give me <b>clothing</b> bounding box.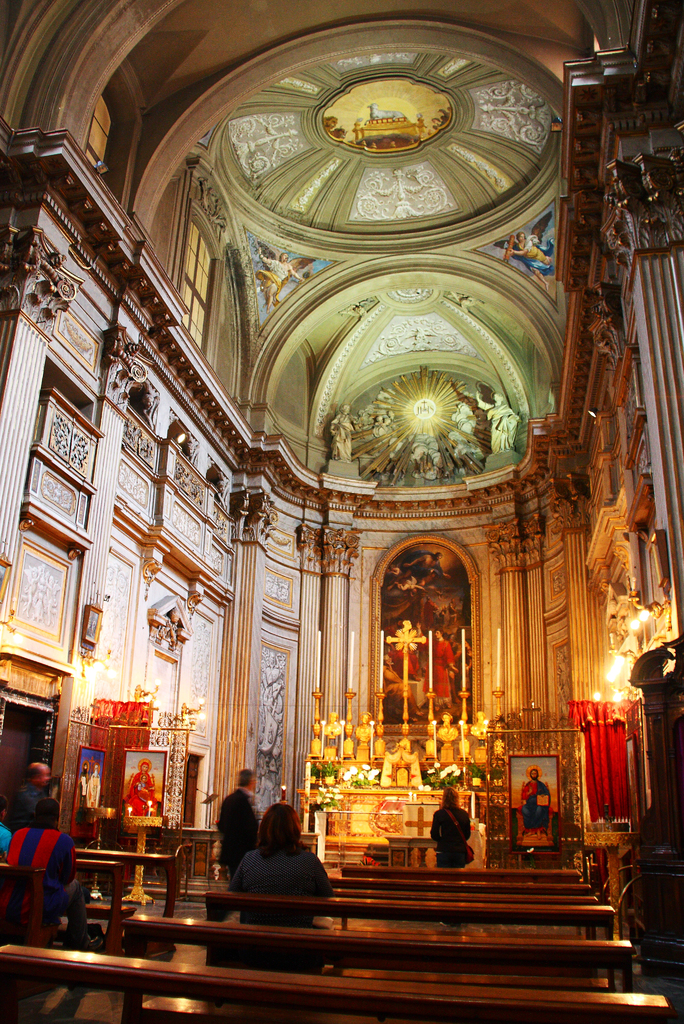
l=452, t=417, r=475, b=436.
